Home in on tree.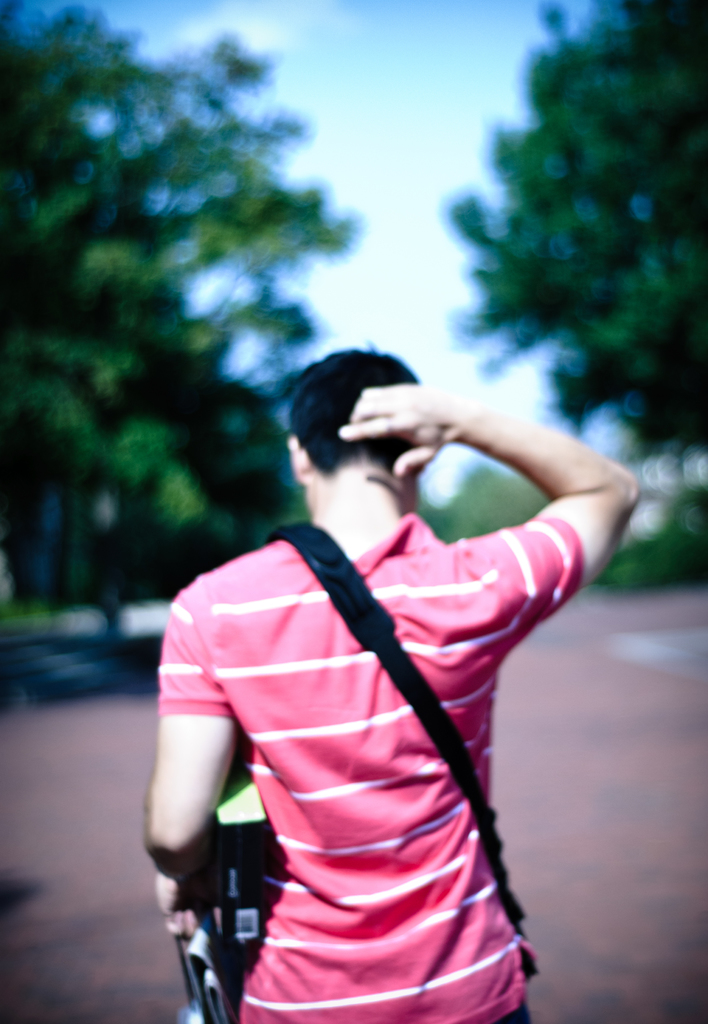
Homed in at (441, 0, 707, 463).
